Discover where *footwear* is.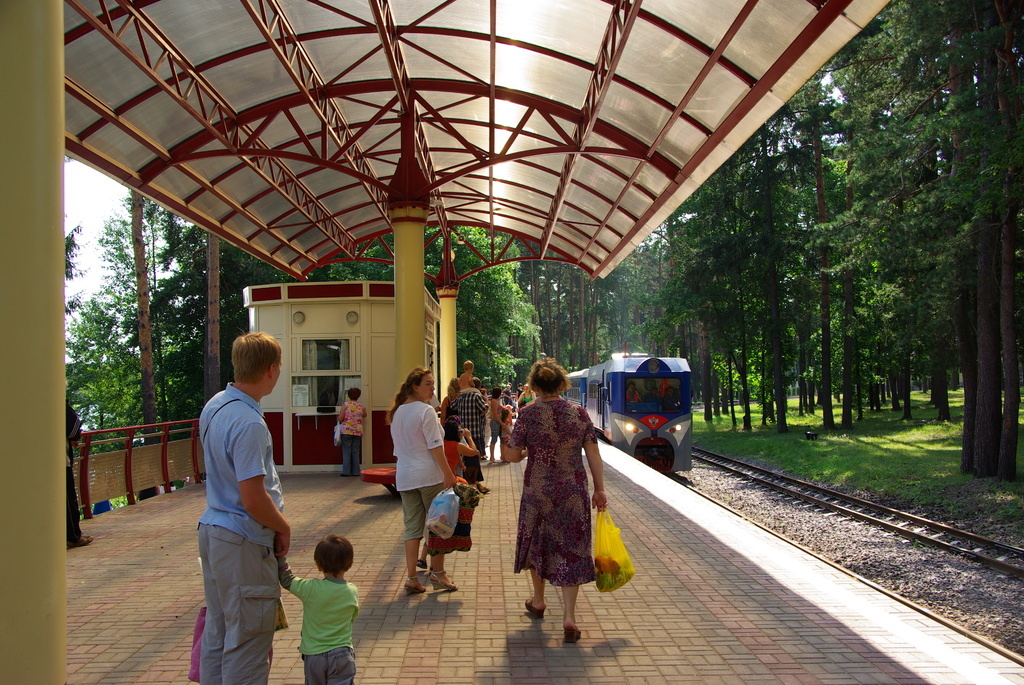
Discovered at {"left": 413, "top": 553, "right": 429, "bottom": 569}.
